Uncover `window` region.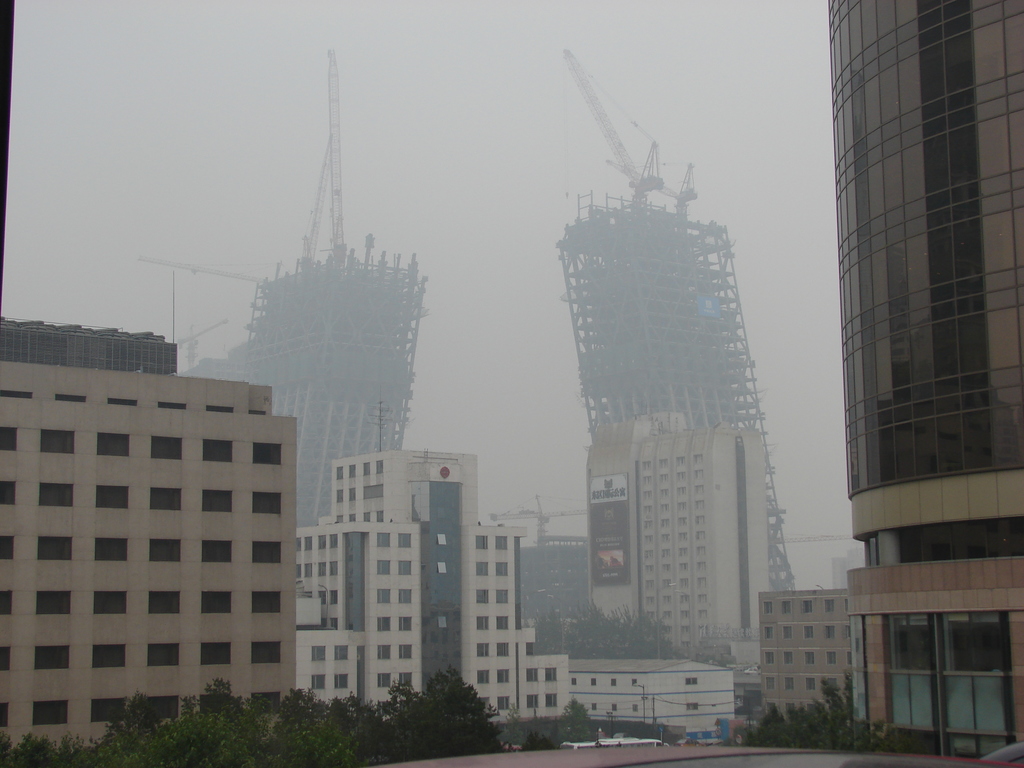
Uncovered: x1=97 y1=435 x2=132 y2=458.
